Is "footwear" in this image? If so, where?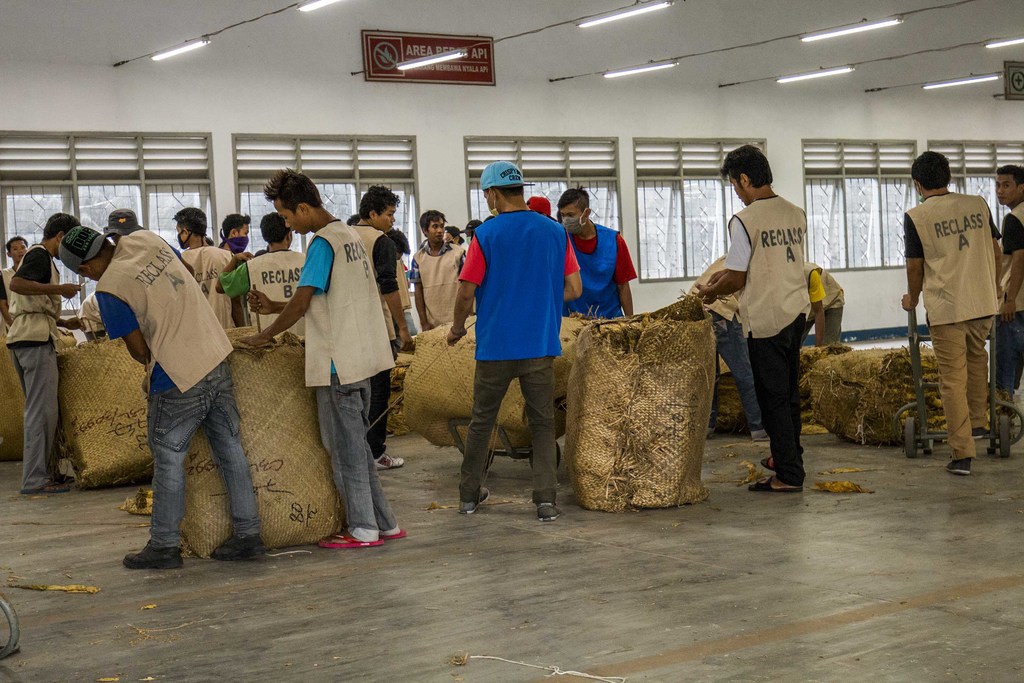
Yes, at bbox(947, 458, 971, 475).
